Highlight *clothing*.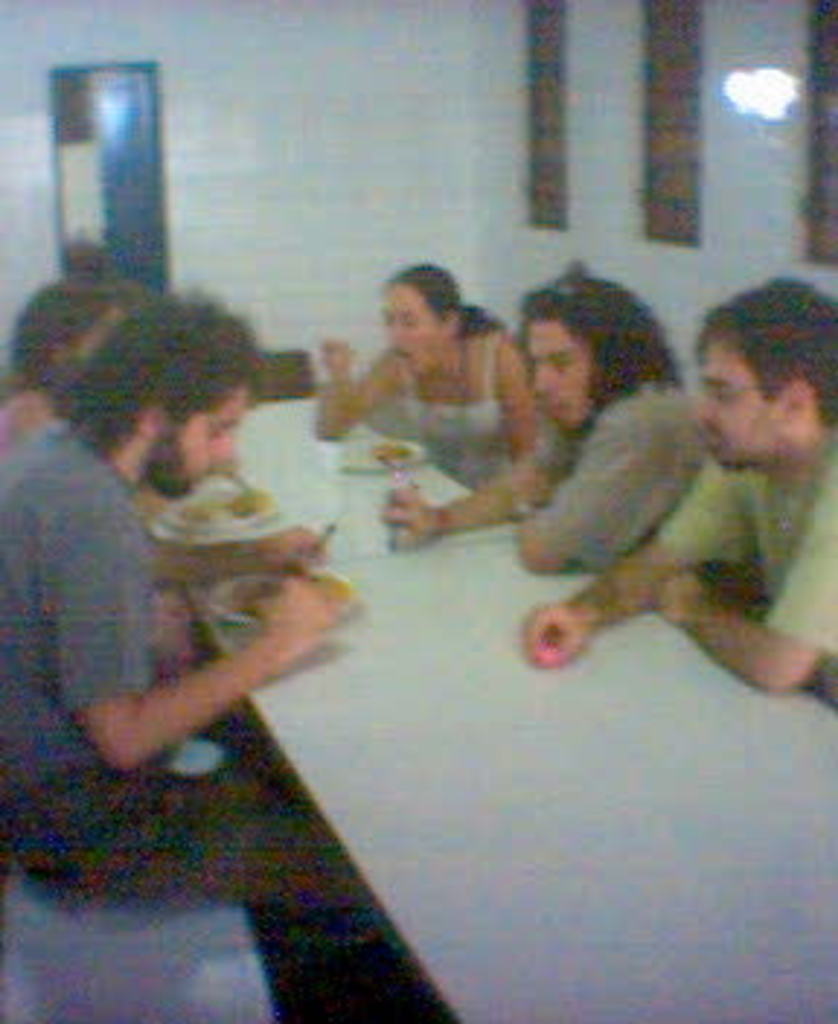
Highlighted region: locate(480, 372, 722, 567).
